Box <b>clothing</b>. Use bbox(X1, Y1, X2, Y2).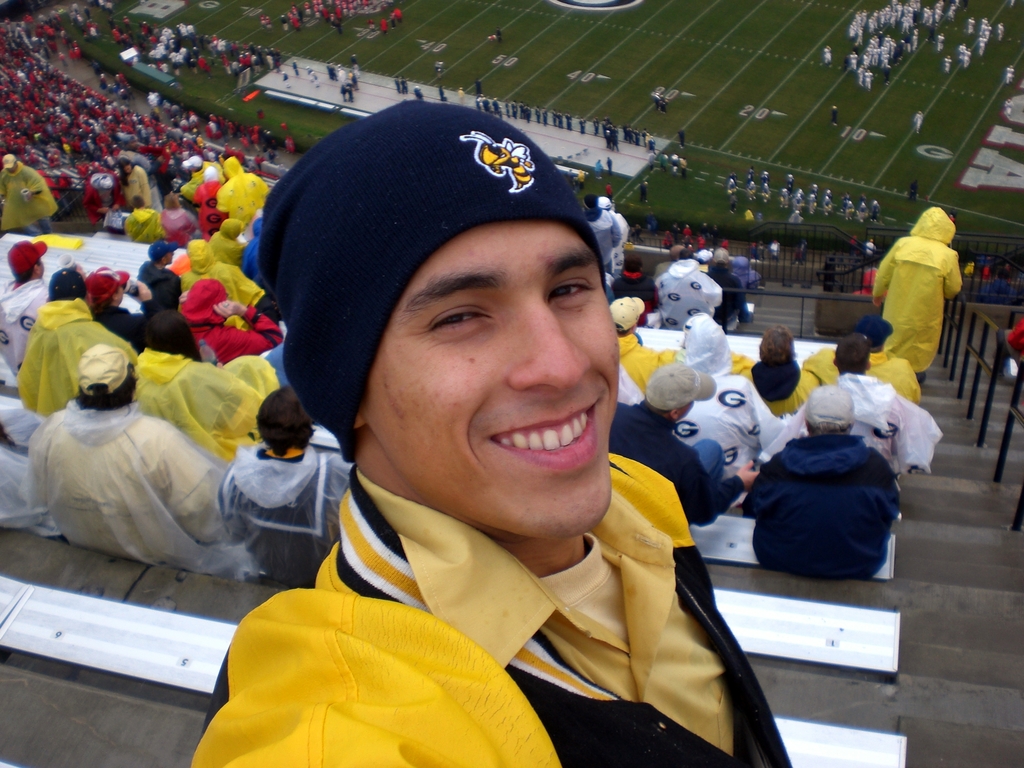
bbox(618, 330, 671, 413).
